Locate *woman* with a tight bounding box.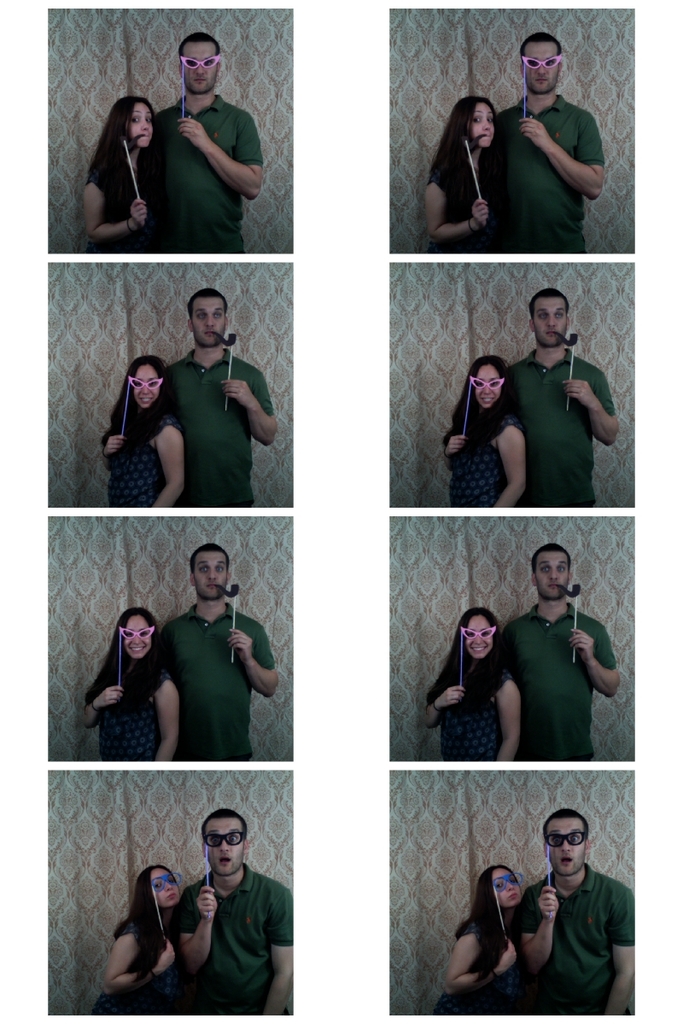
426/607/521/761.
